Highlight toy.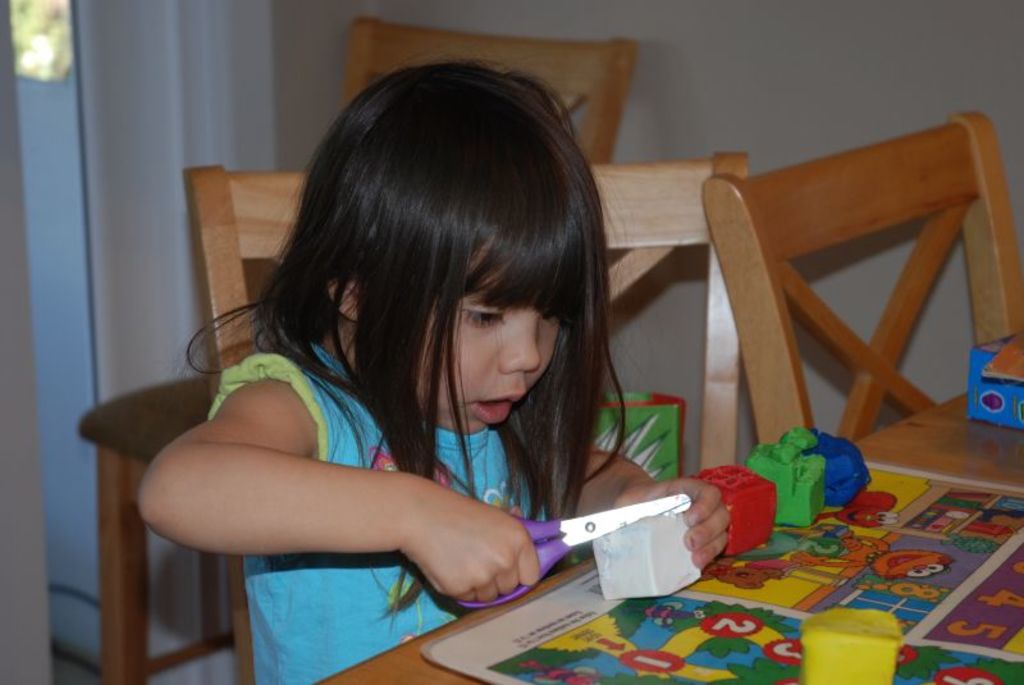
Highlighted region: box(695, 460, 777, 556).
